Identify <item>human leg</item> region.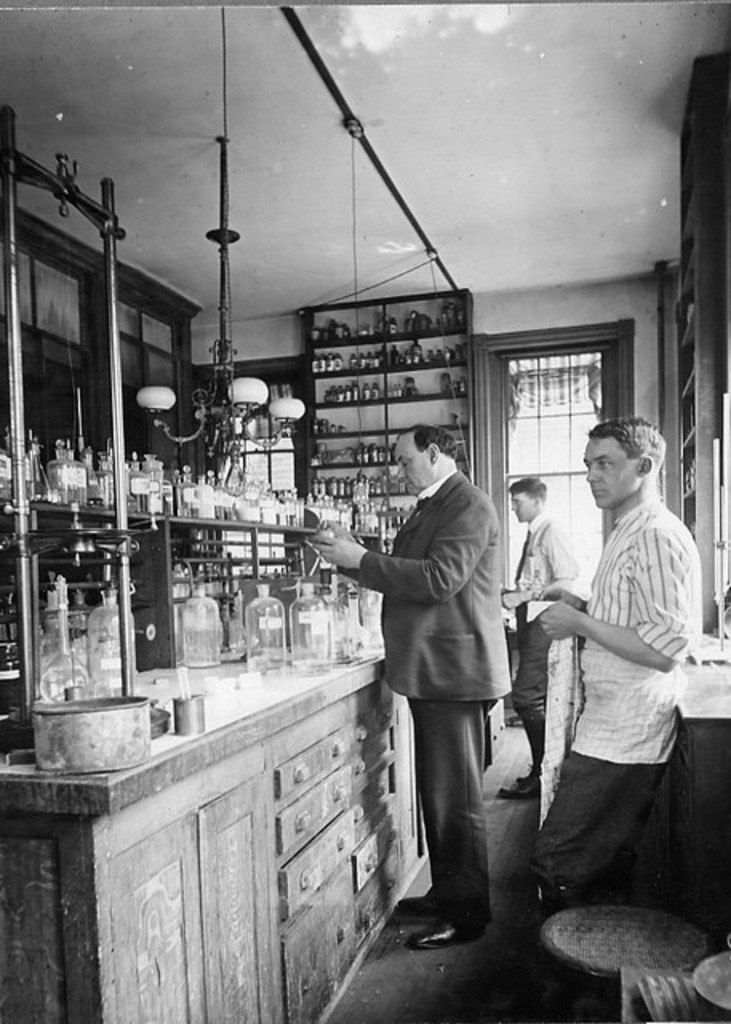
Region: x1=414 y1=691 x2=502 y2=957.
